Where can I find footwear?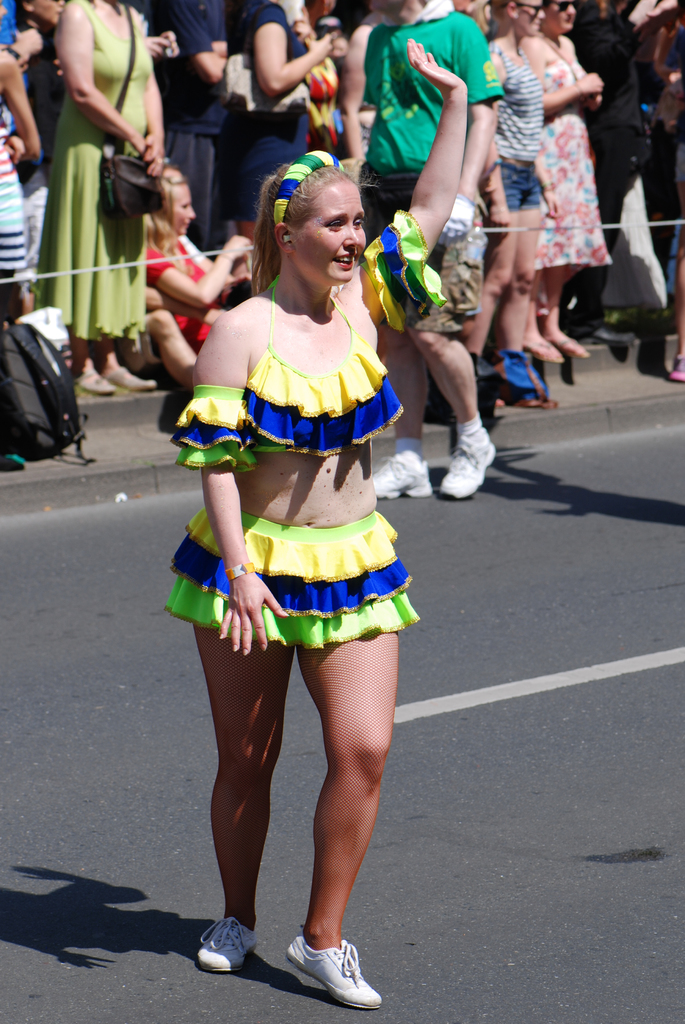
You can find it at (x1=368, y1=438, x2=431, y2=508).
